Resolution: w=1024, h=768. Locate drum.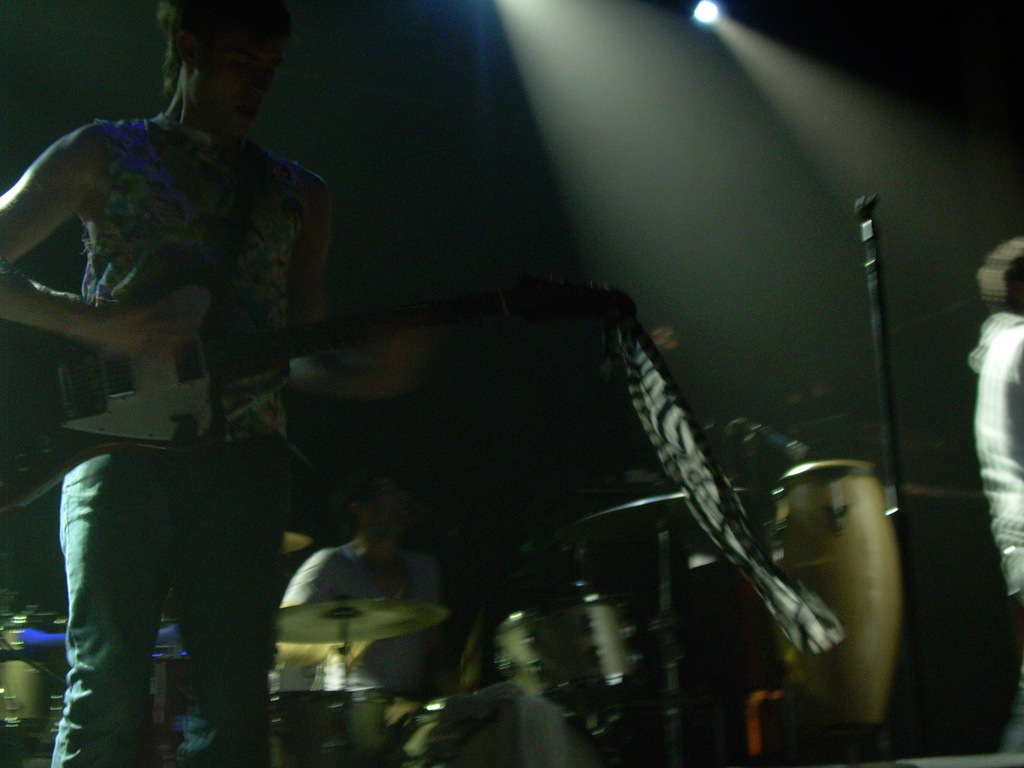
l=774, t=462, r=930, b=725.
